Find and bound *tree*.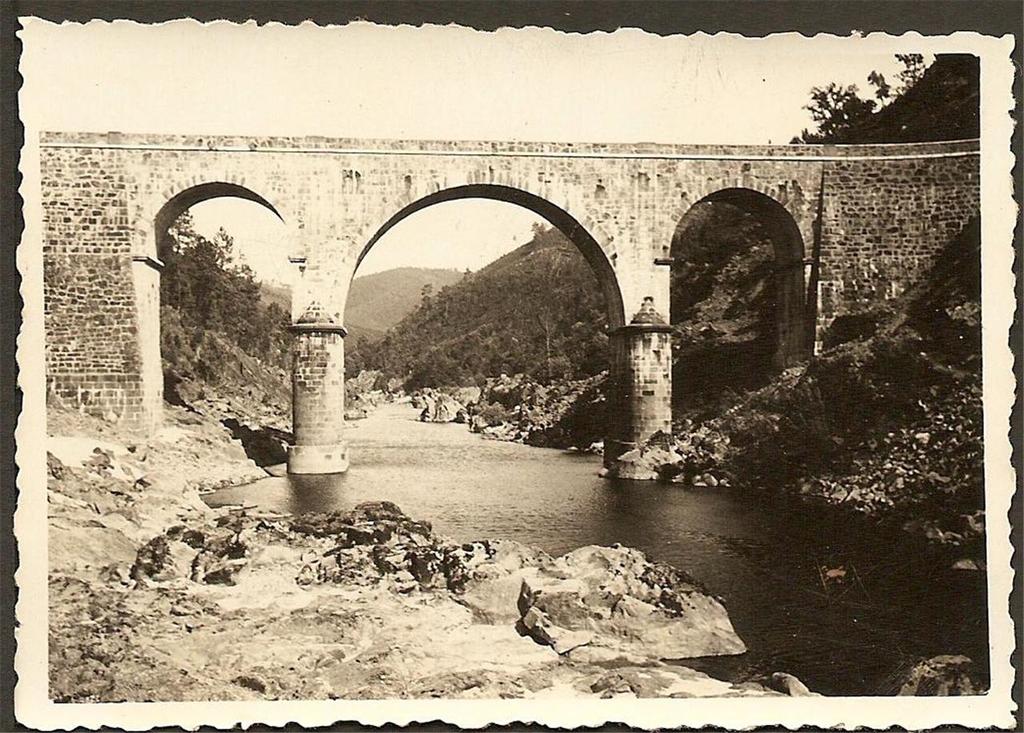
Bound: <bbox>158, 211, 292, 371</bbox>.
